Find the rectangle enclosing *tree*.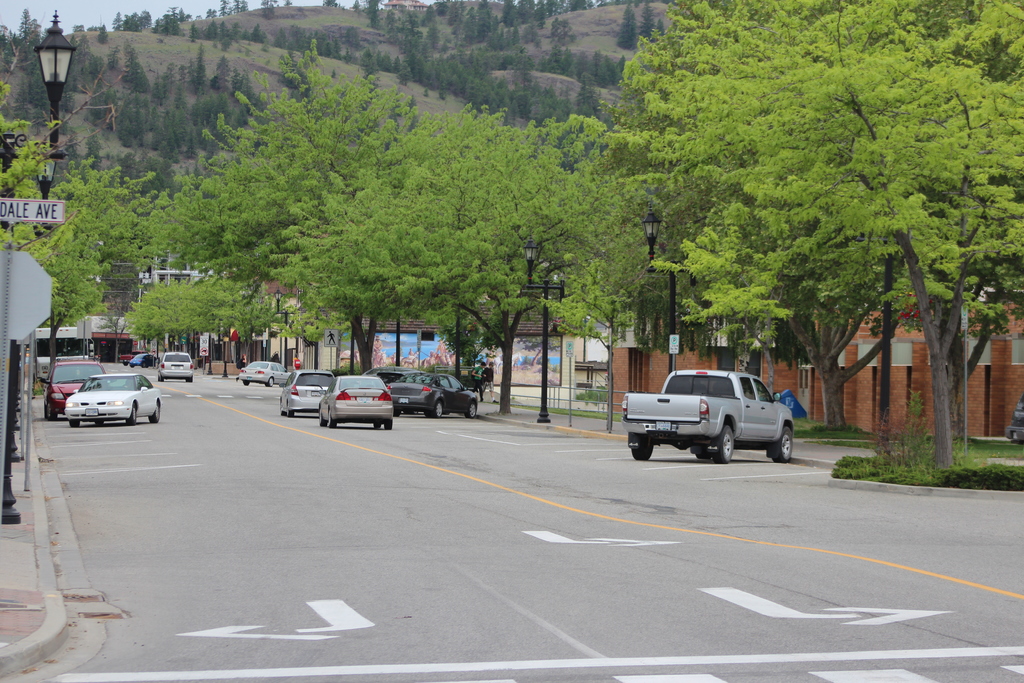
<bbox>8, 106, 166, 395</bbox>.
